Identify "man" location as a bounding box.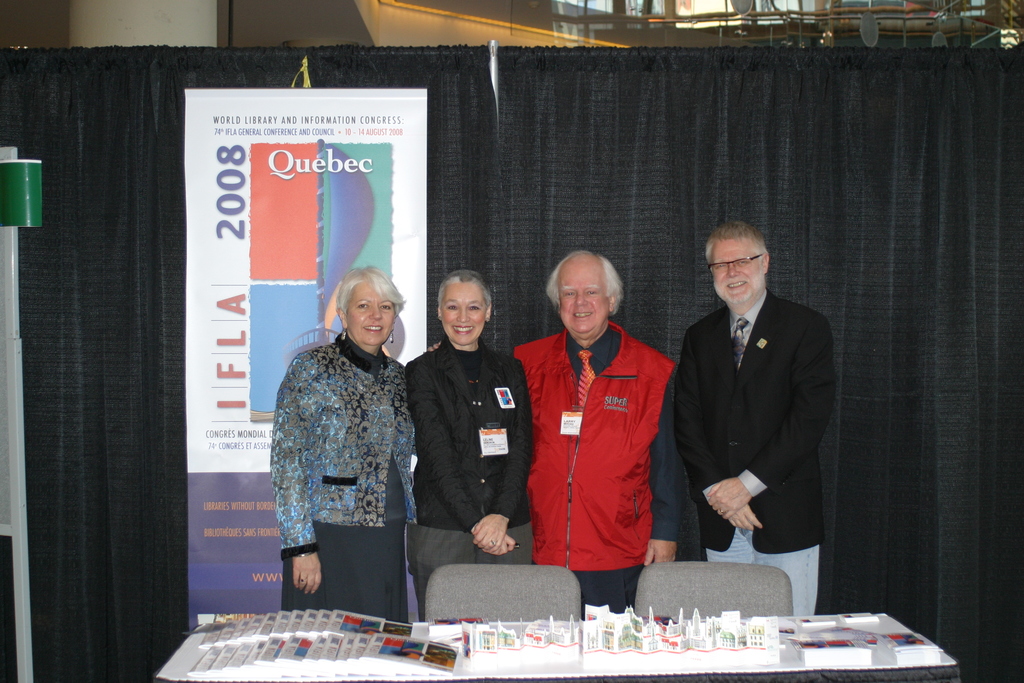
region(652, 224, 859, 614).
